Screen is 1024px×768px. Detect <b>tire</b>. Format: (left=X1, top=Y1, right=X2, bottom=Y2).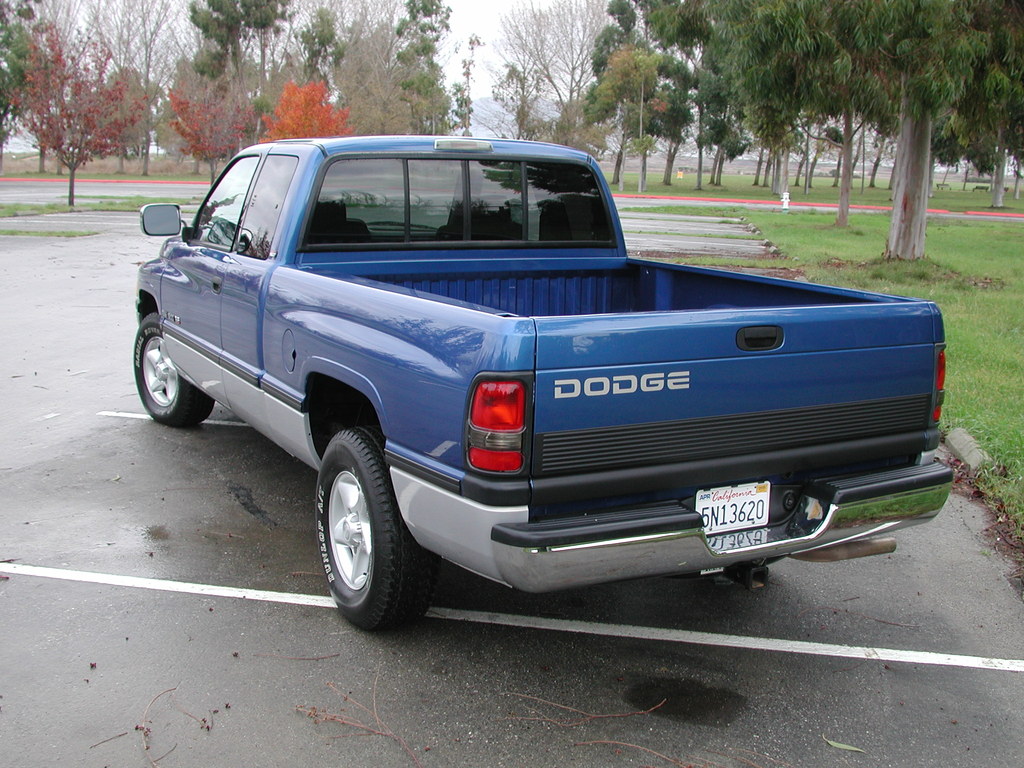
(left=132, top=312, right=215, bottom=426).
